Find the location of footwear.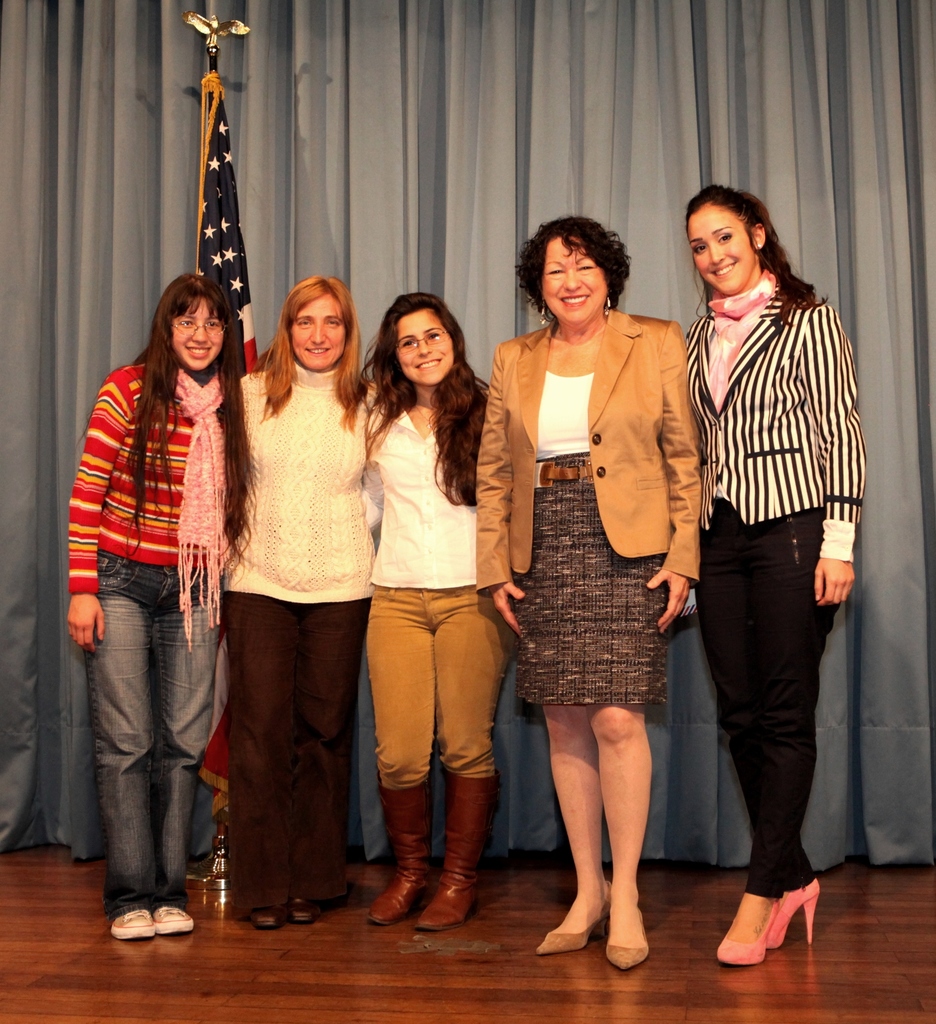
Location: [754,869,812,963].
